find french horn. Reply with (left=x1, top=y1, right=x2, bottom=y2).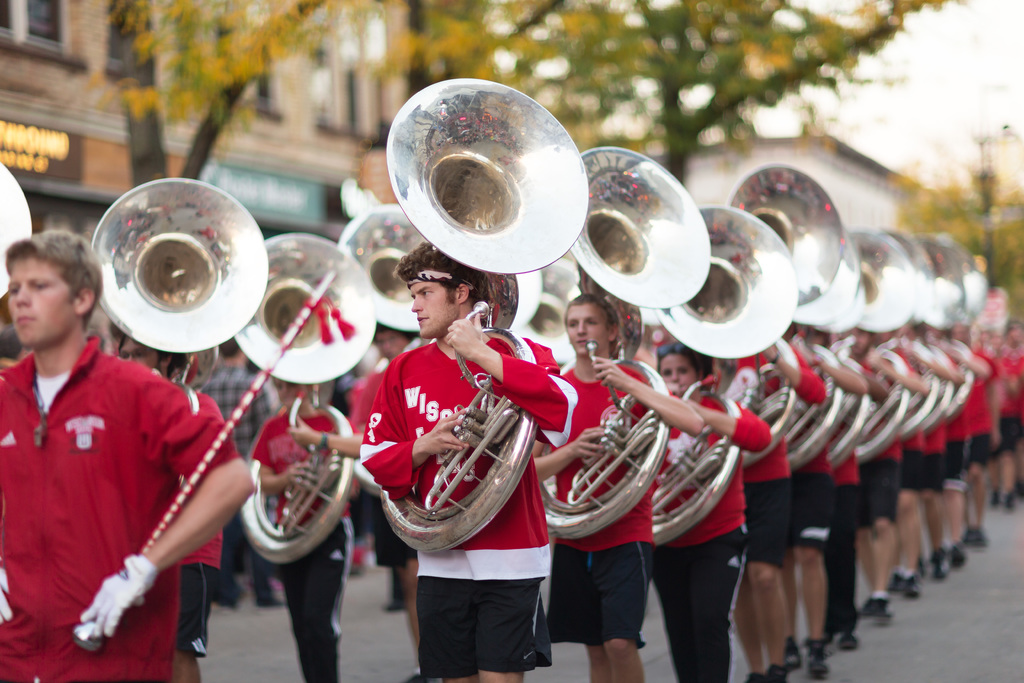
(left=85, top=180, right=274, bottom=393).
